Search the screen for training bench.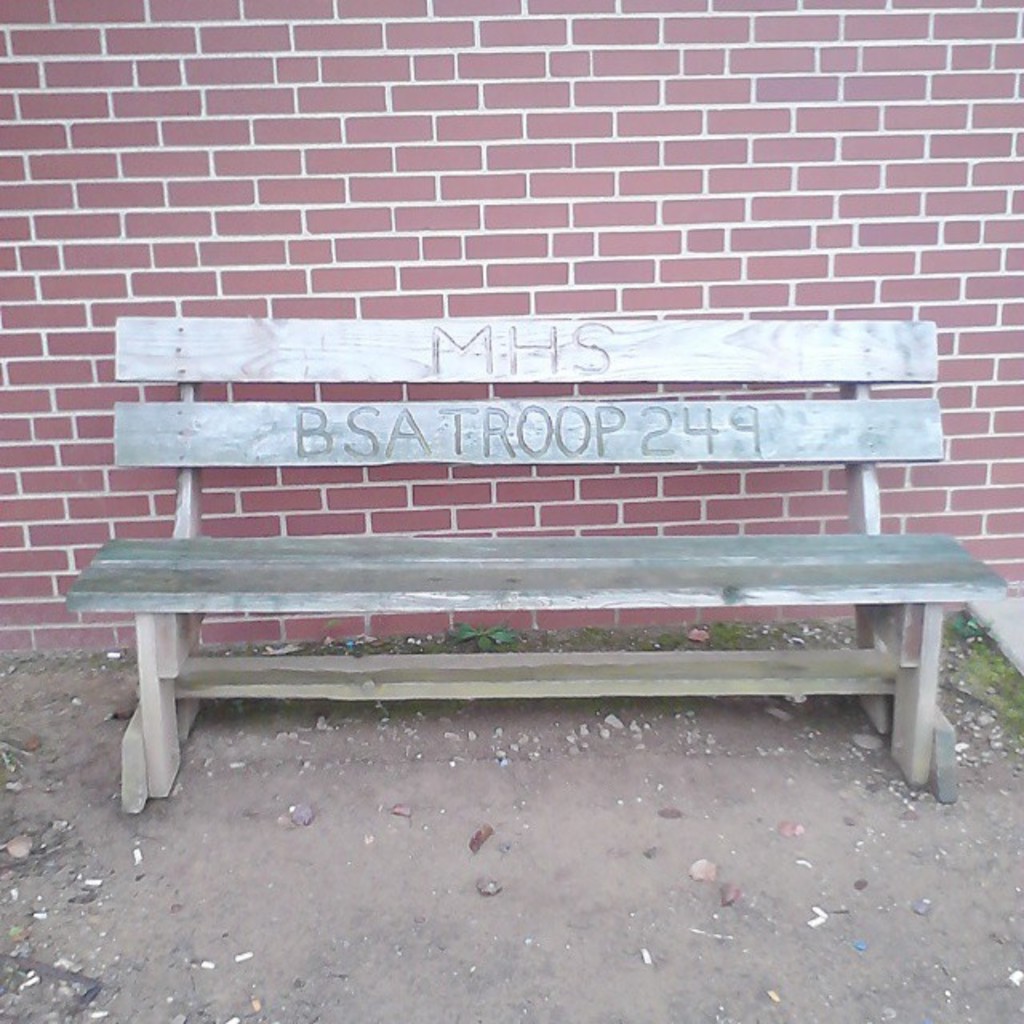
Found at 58, 318, 1006, 818.
